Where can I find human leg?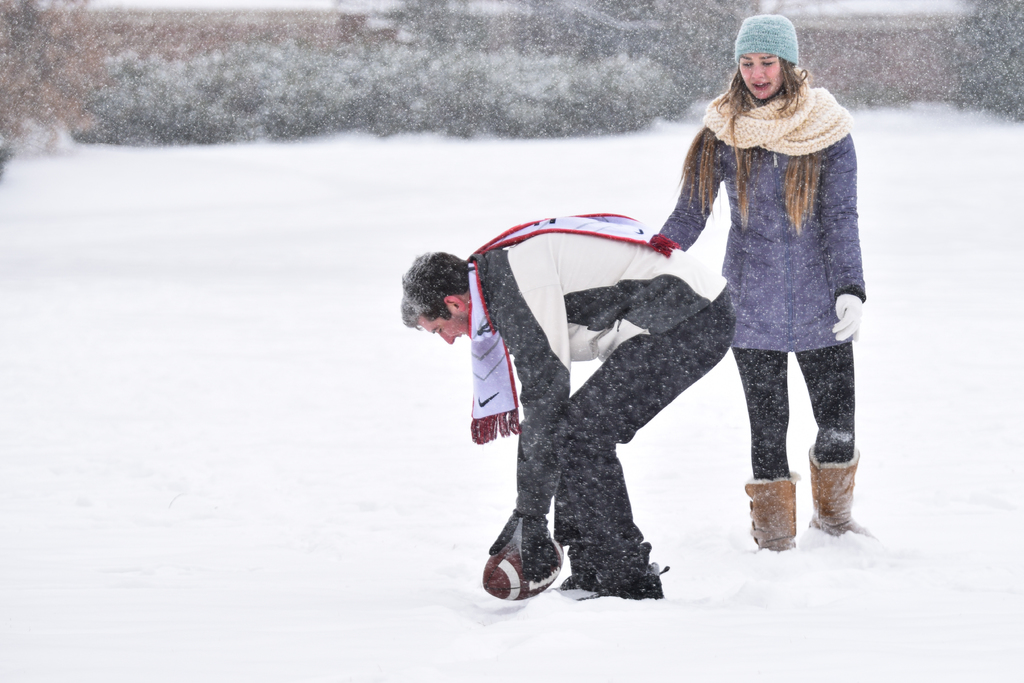
You can find it at box(560, 293, 733, 600).
